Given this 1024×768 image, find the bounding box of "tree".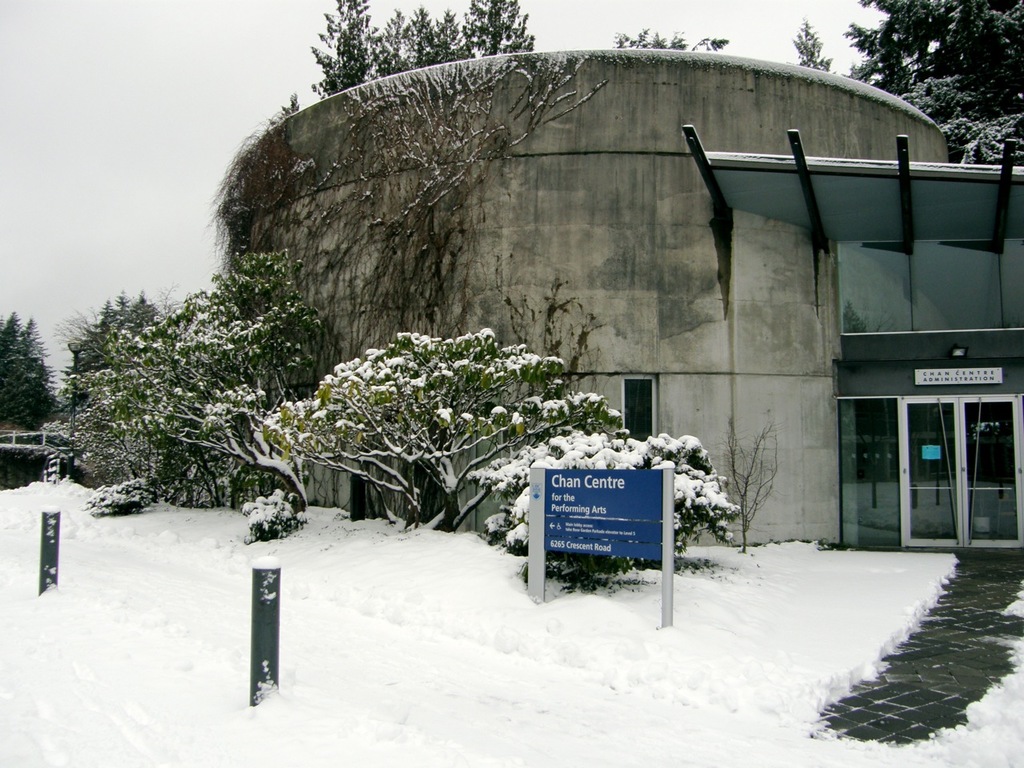
l=845, t=0, r=1023, b=167.
